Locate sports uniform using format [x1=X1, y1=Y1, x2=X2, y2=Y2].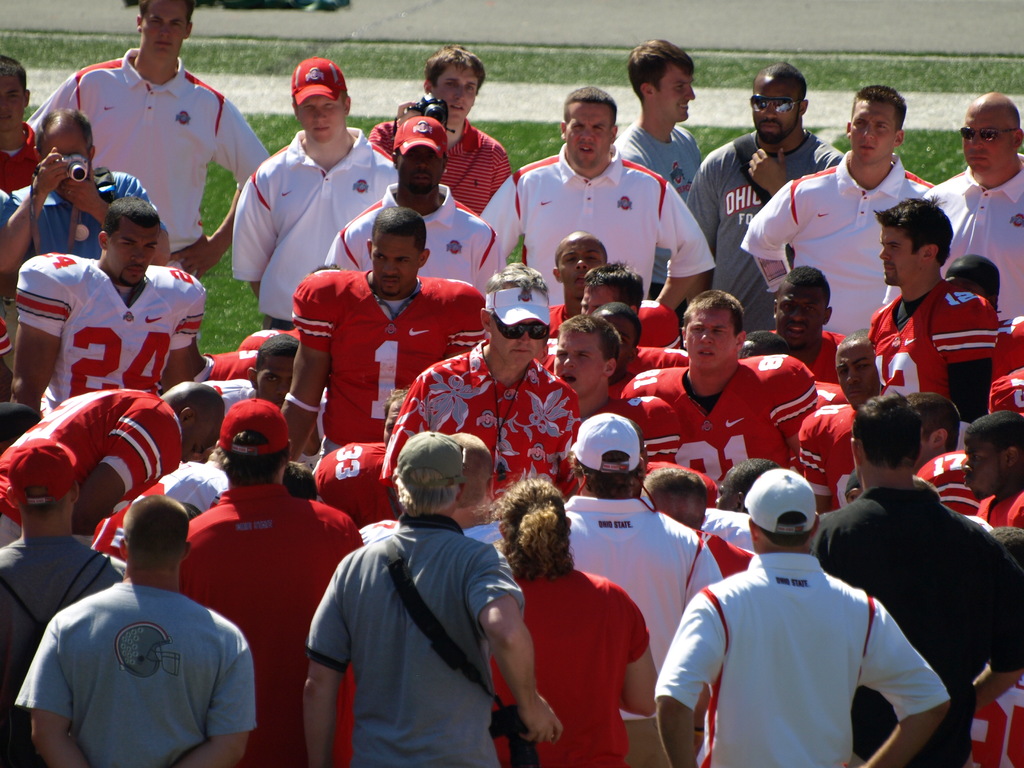
[x1=475, y1=148, x2=727, y2=305].
